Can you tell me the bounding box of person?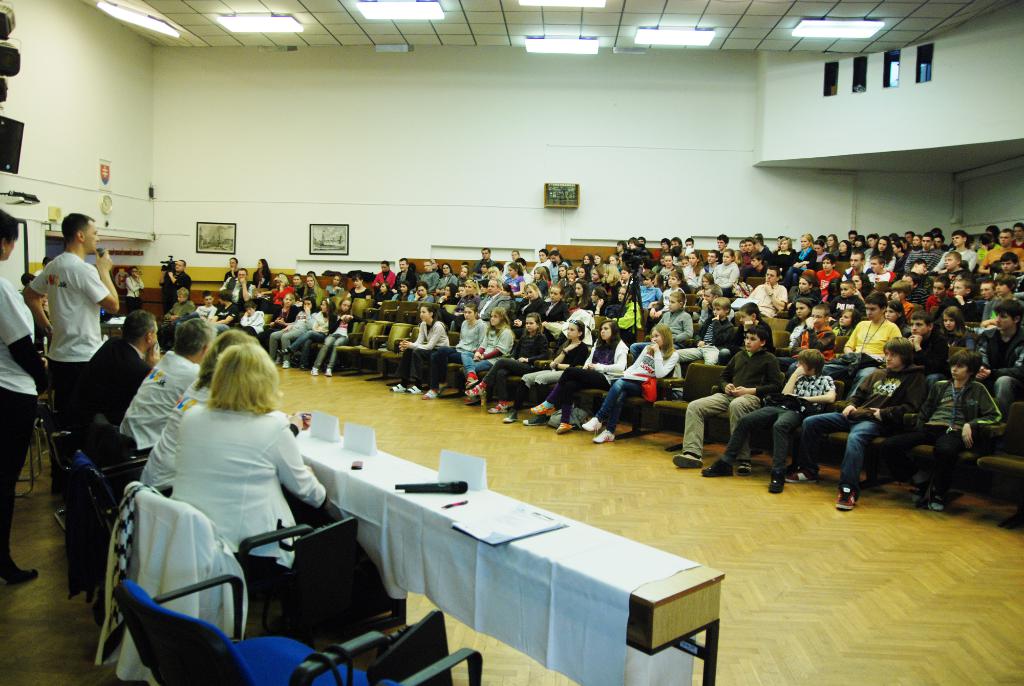
x1=435, y1=282, x2=465, y2=313.
